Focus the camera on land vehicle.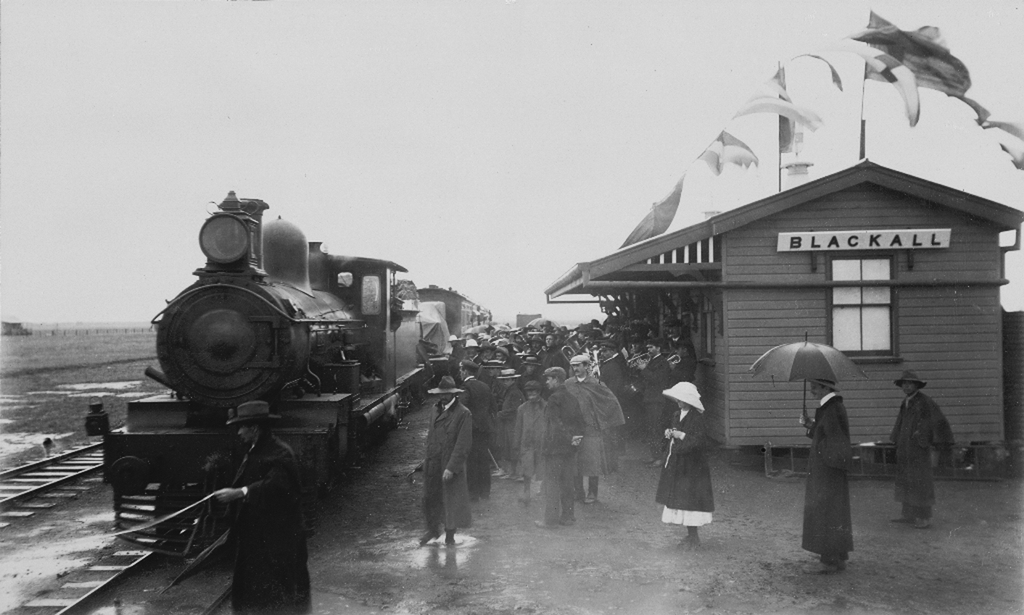
Focus region: <region>112, 195, 467, 532</region>.
